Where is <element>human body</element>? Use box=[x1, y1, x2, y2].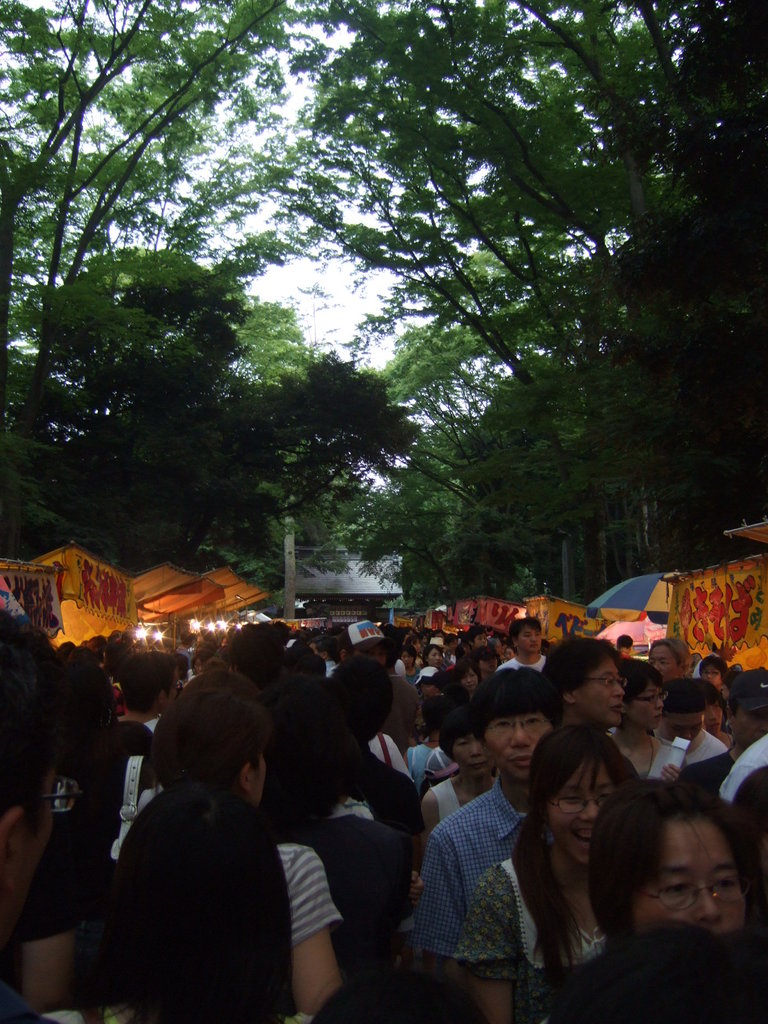
box=[653, 731, 728, 766].
